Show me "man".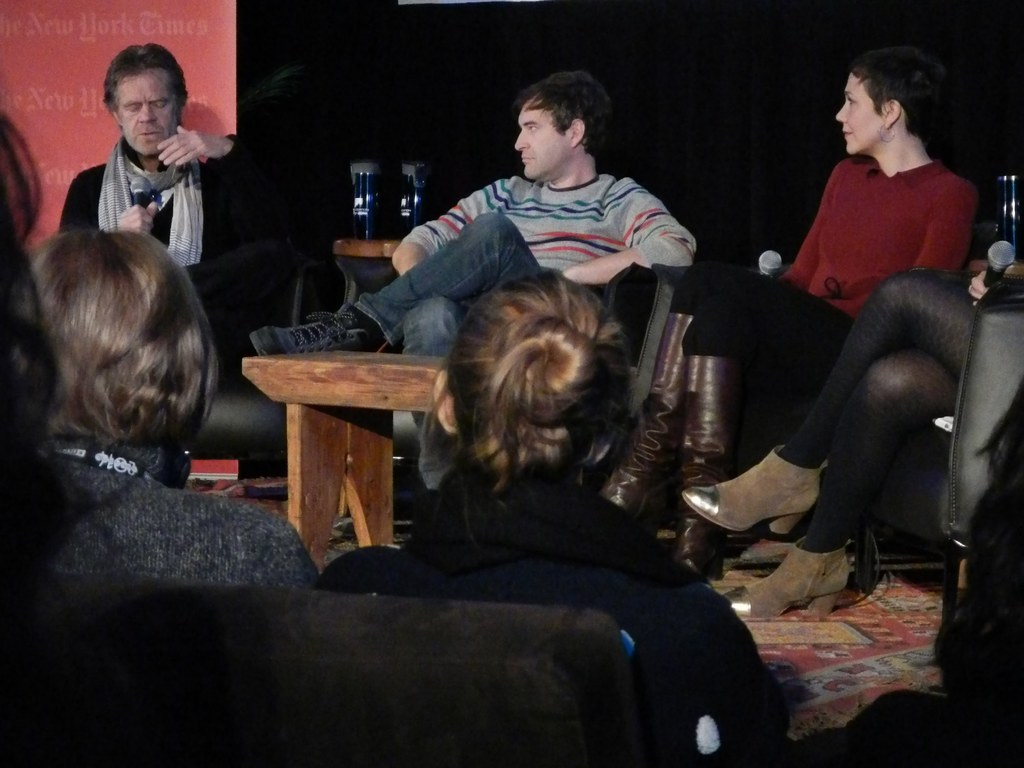
"man" is here: 253,67,700,490.
